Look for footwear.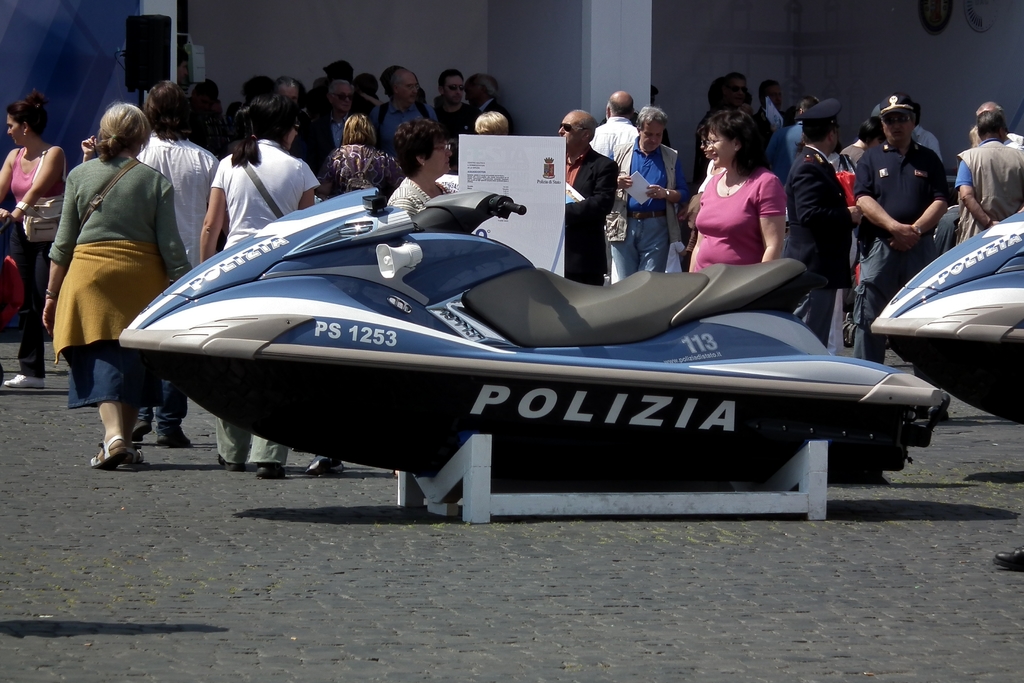
Found: BBox(215, 456, 250, 471).
